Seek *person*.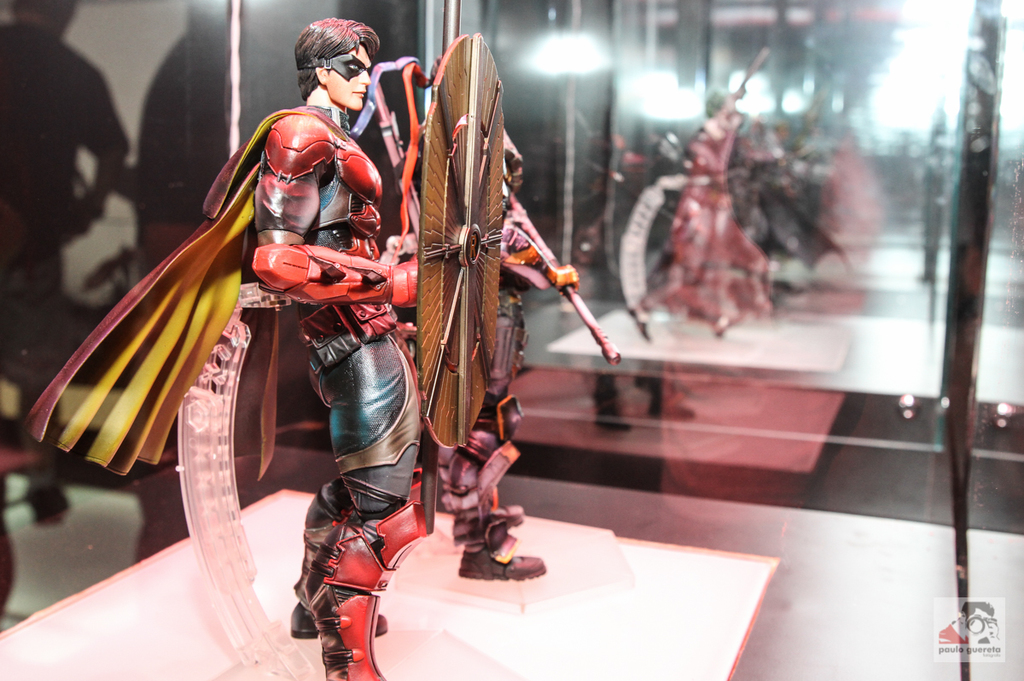
bbox=[401, 43, 584, 587].
